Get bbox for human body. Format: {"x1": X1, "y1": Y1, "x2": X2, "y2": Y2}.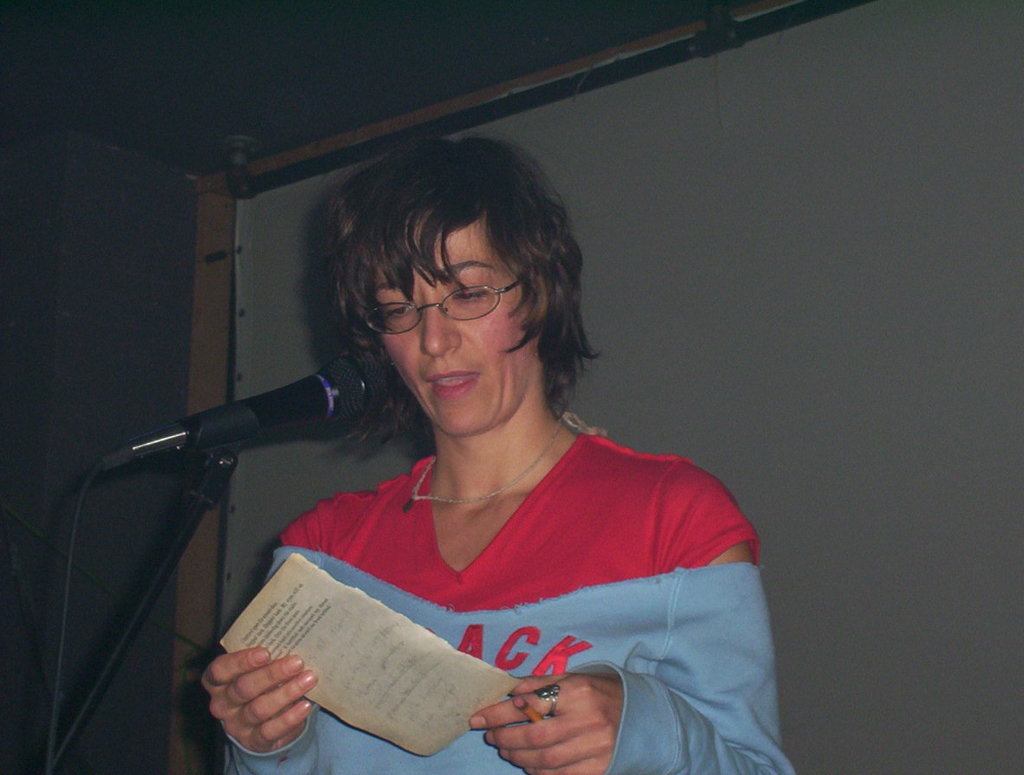
{"x1": 113, "y1": 203, "x2": 752, "y2": 774}.
